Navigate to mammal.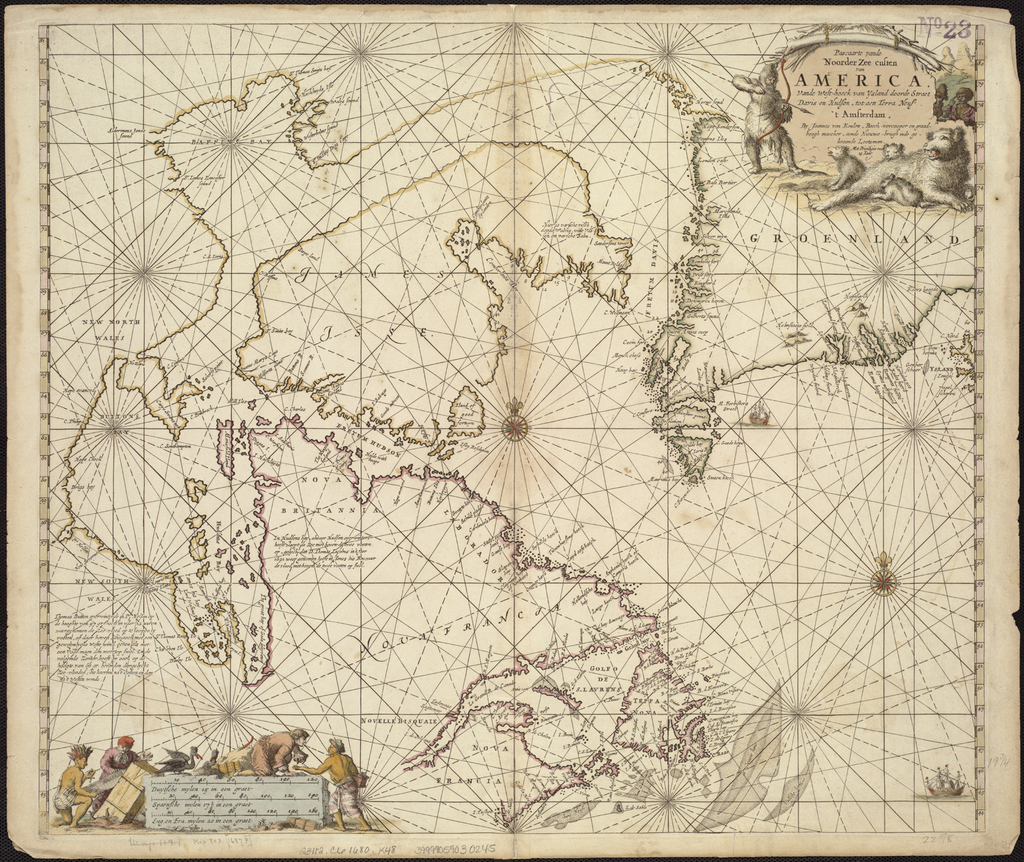
Navigation target: 287, 734, 369, 828.
